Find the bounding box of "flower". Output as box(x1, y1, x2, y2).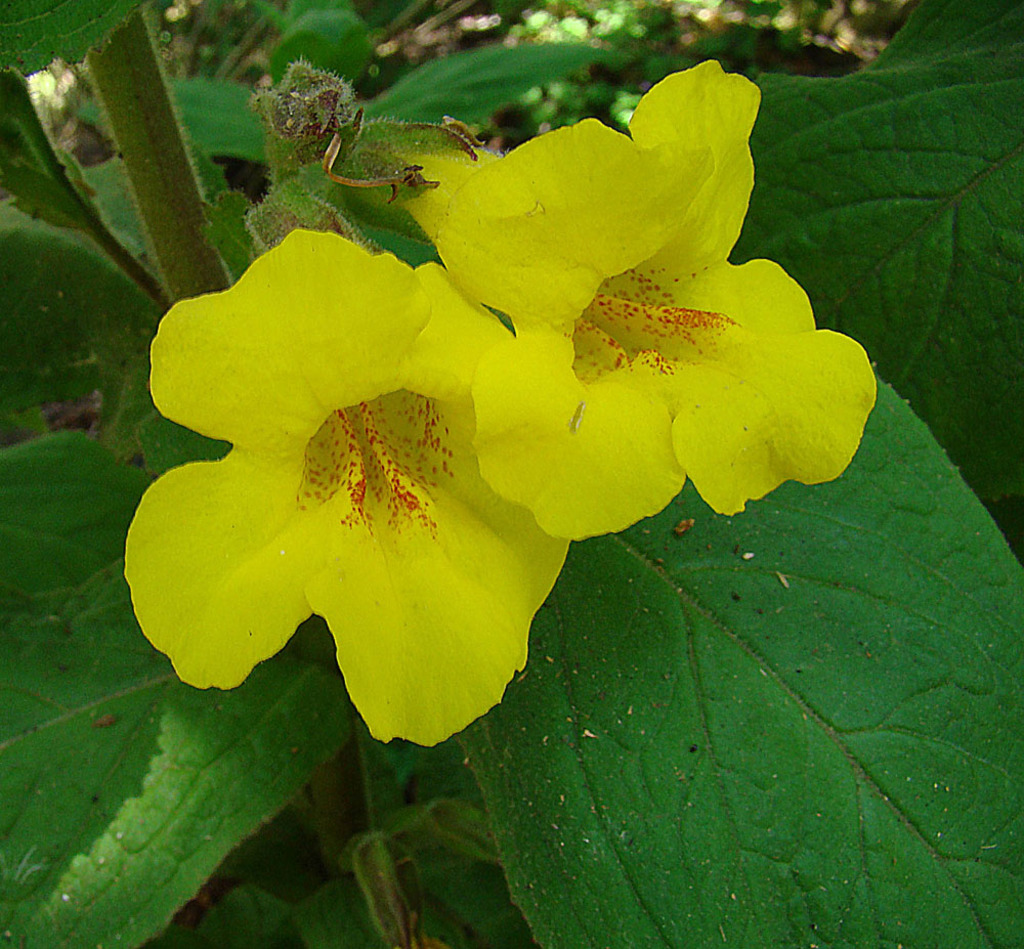
box(351, 57, 876, 541).
